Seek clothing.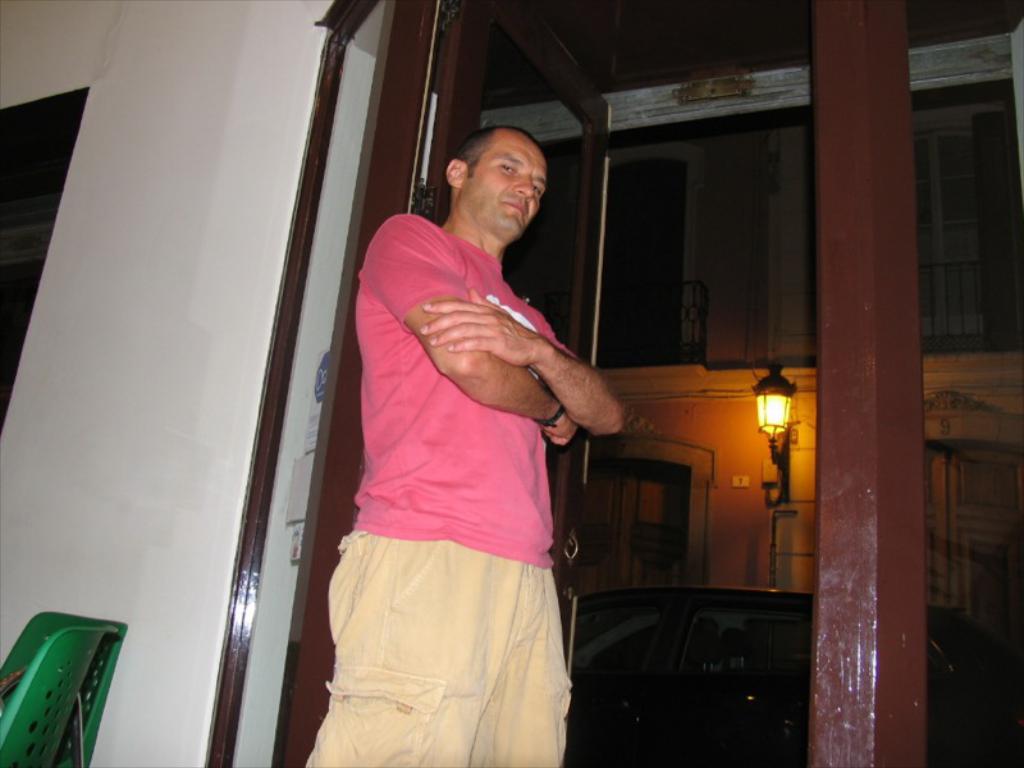
box(305, 212, 575, 767).
